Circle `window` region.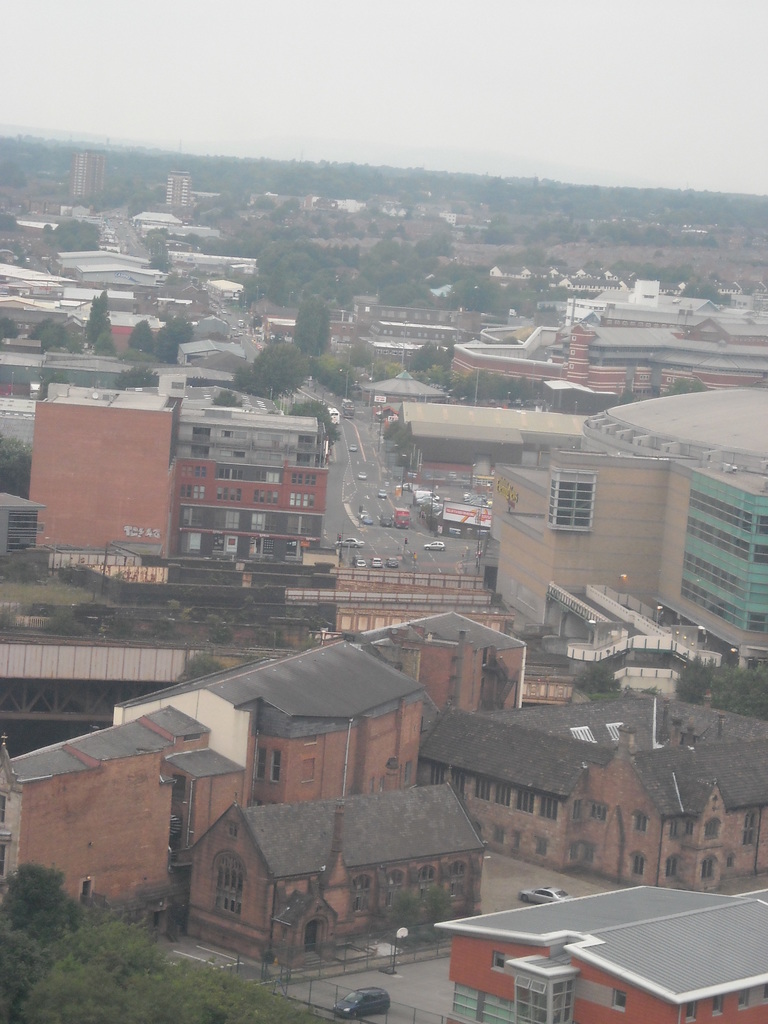
Region: 477:822:483:835.
